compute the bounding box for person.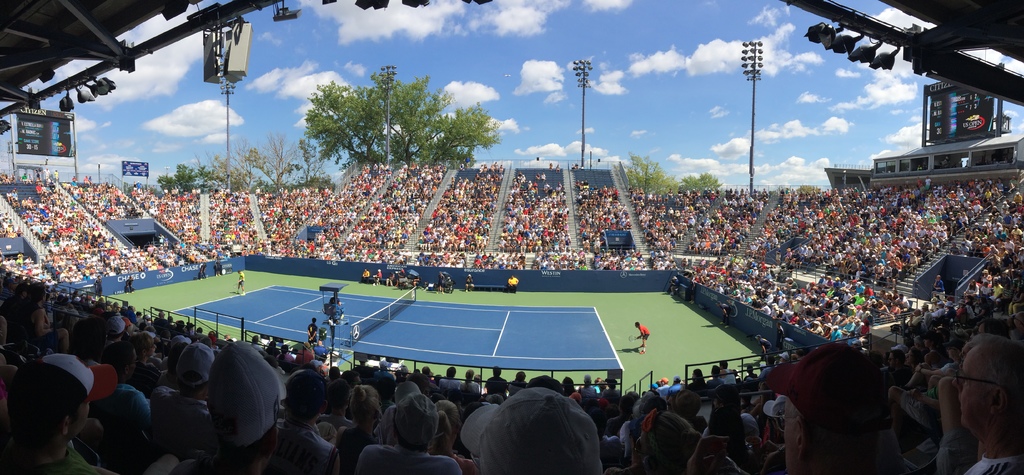
(left=196, top=264, right=210, bottom=277).
